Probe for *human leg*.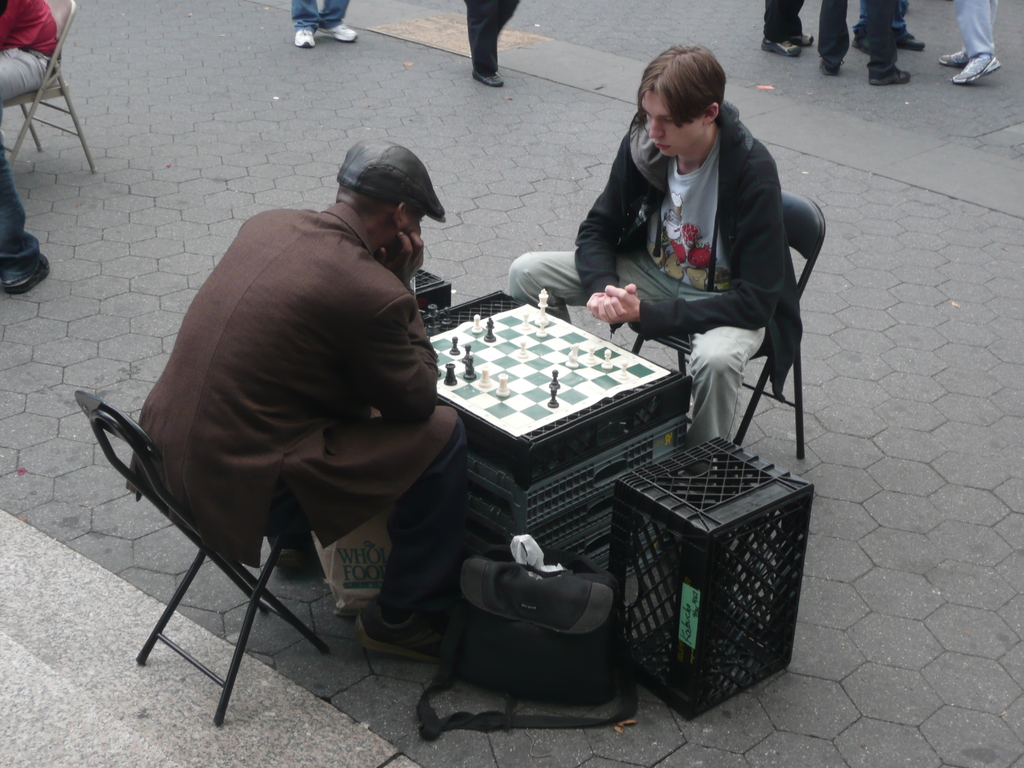
Probe result: (817, 2, 852, 73).
